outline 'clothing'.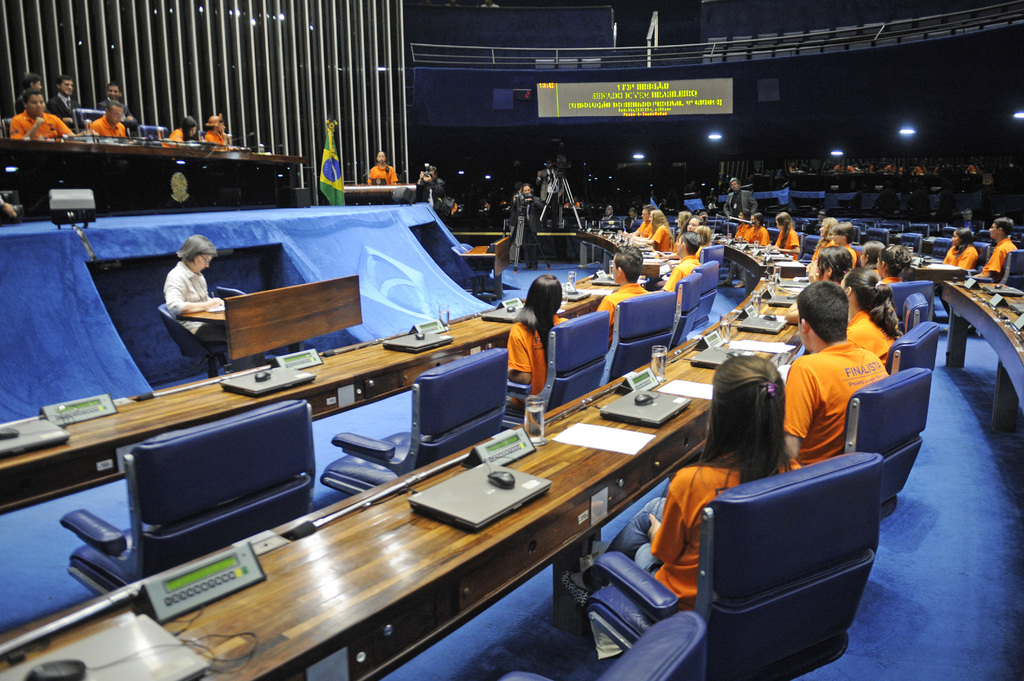
Outline: region(588, 448, 804, 620).
